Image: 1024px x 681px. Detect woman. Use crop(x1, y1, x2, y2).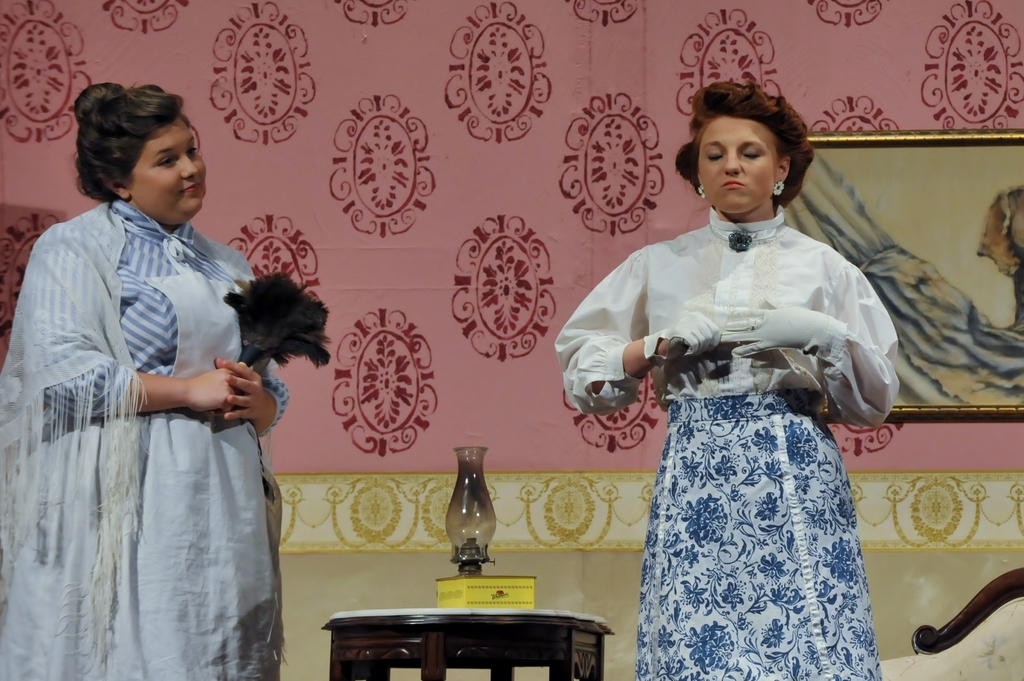
crop(28, 72, 285, 670).
